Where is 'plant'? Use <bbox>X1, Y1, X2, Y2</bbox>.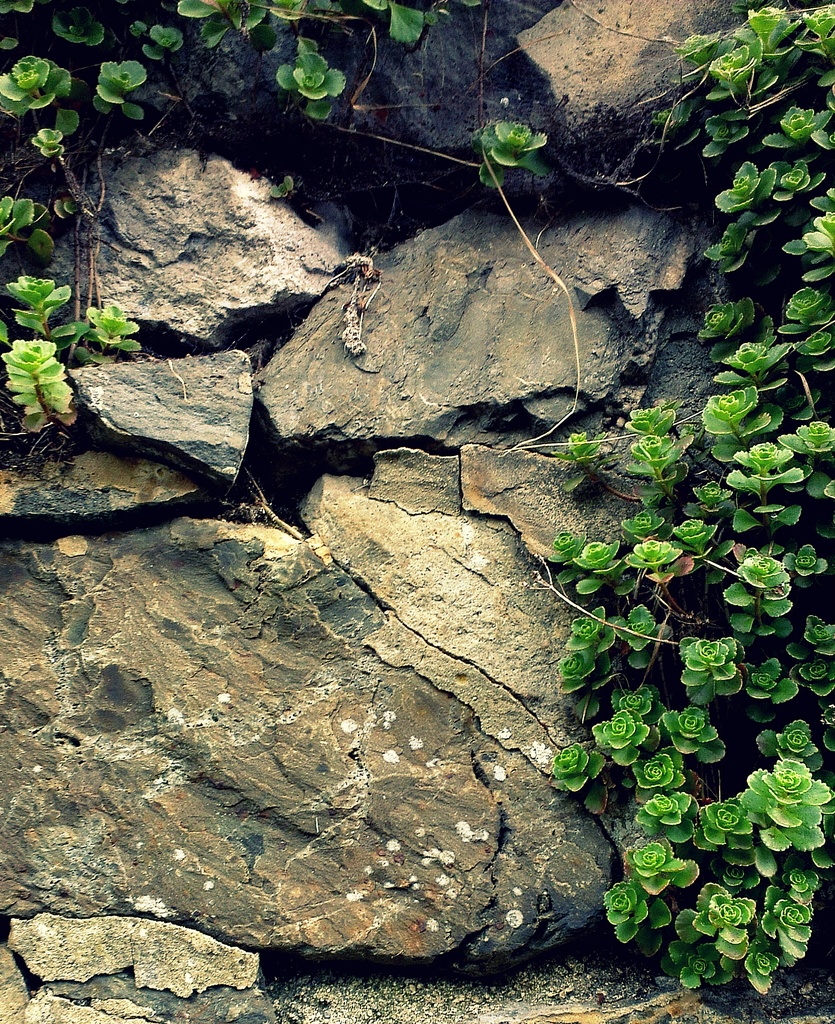
<bbox>592, 712, 641, 770</bbox>.
